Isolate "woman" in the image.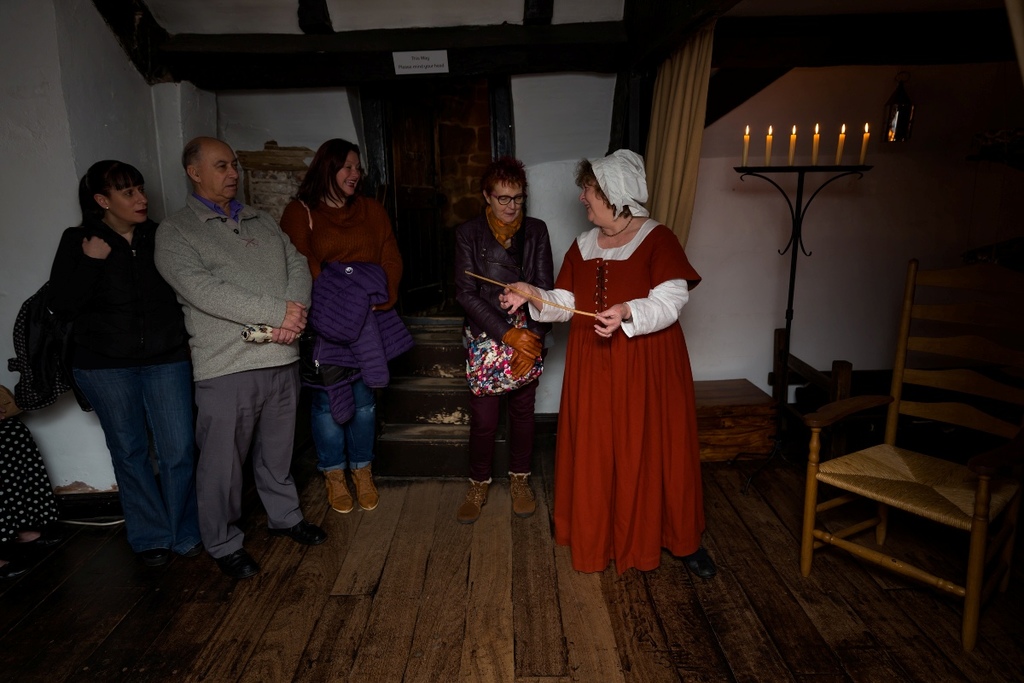
Isolated region: select_region(51, 160, 219, 590).
